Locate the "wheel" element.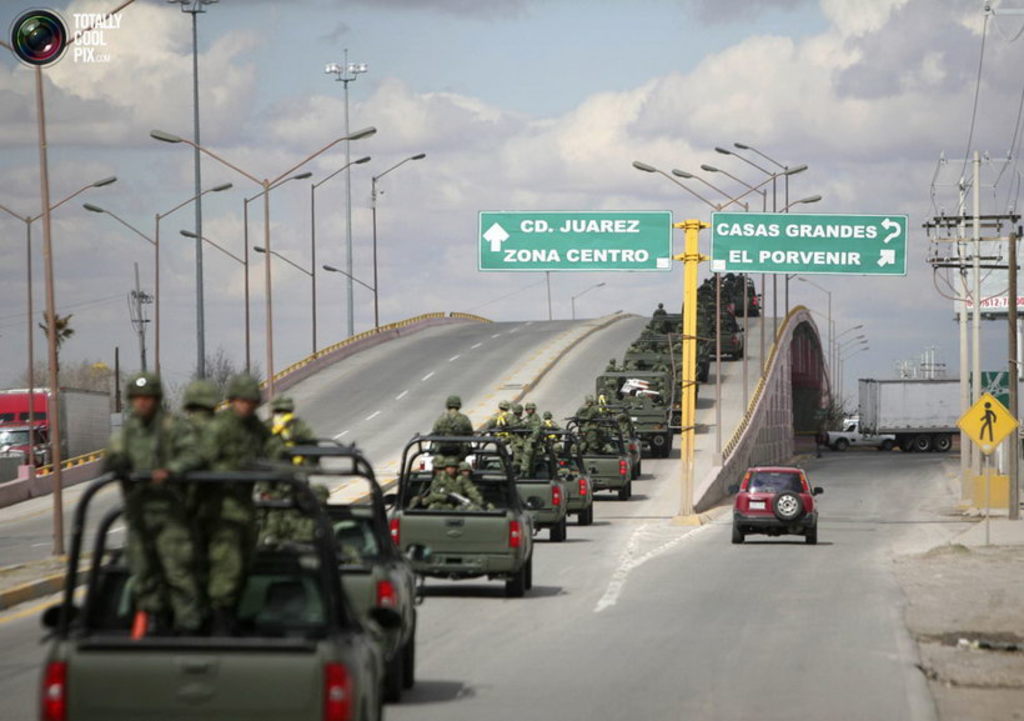
Element bbox: 915, 434, 928, 452.
